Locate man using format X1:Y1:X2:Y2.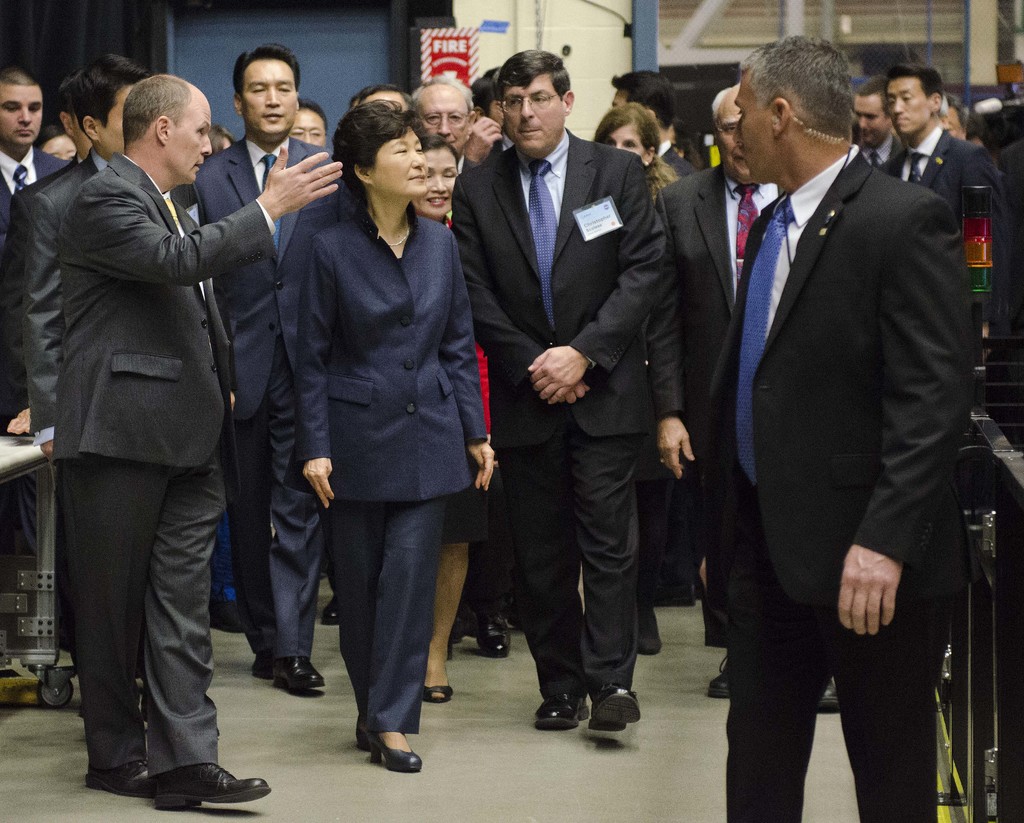
289:97:330:150.
